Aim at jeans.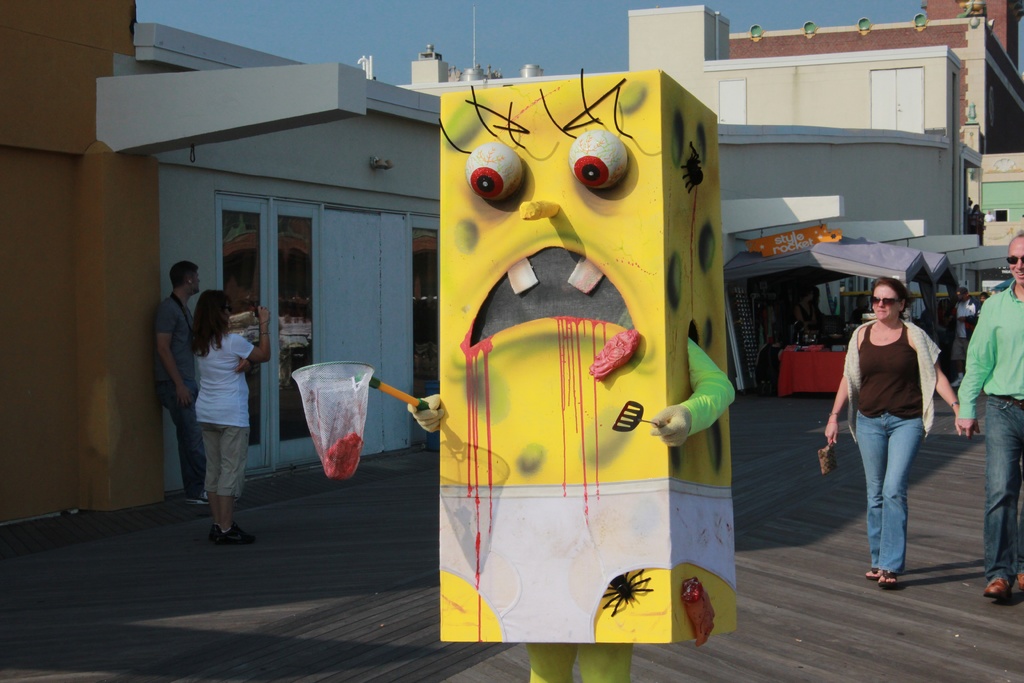
Aimed at 847, 410, 935, 579.
